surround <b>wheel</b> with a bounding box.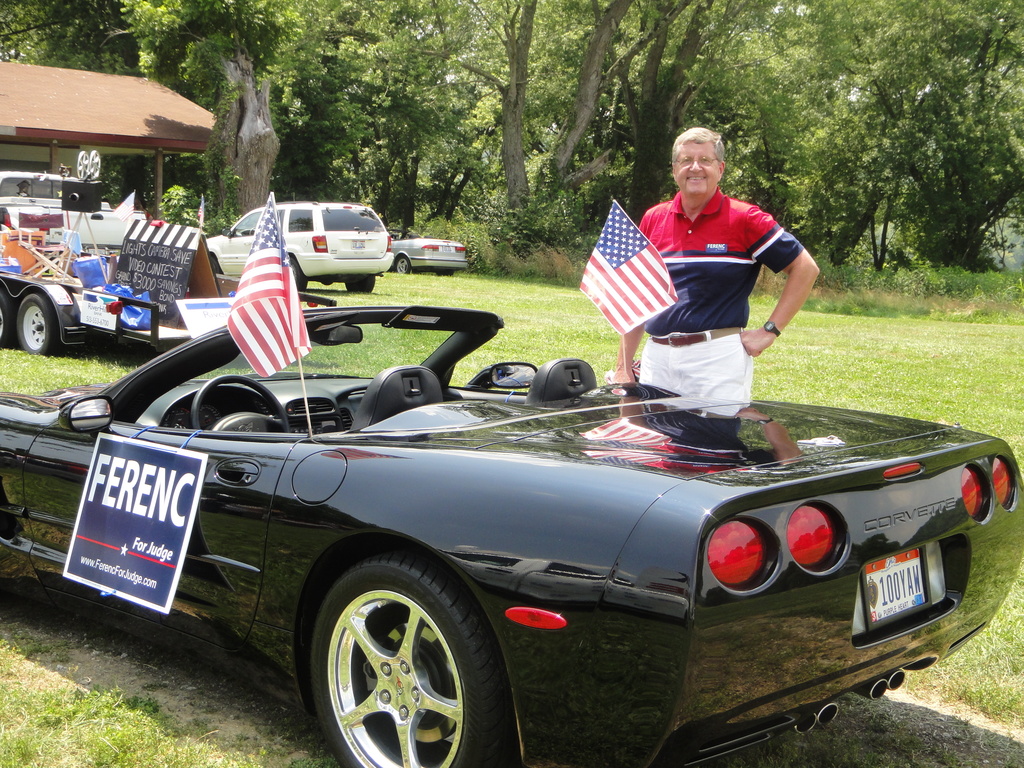
(left=344, top=276, right=377, bottom=292).
